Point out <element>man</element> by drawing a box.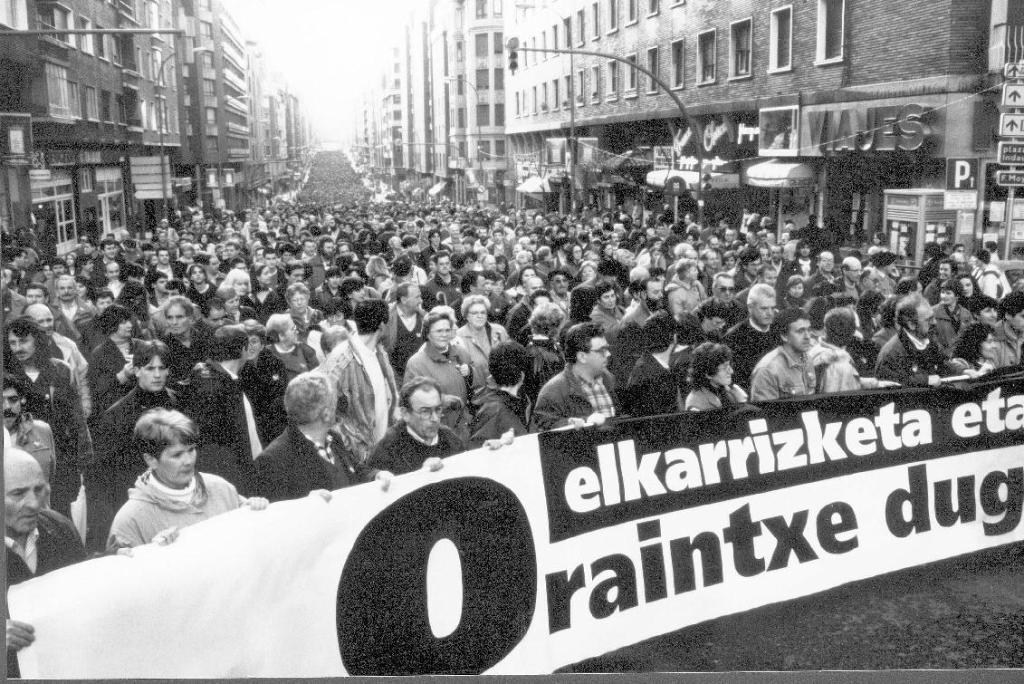
x1=751 y1=310 x2=871 y2=419.
